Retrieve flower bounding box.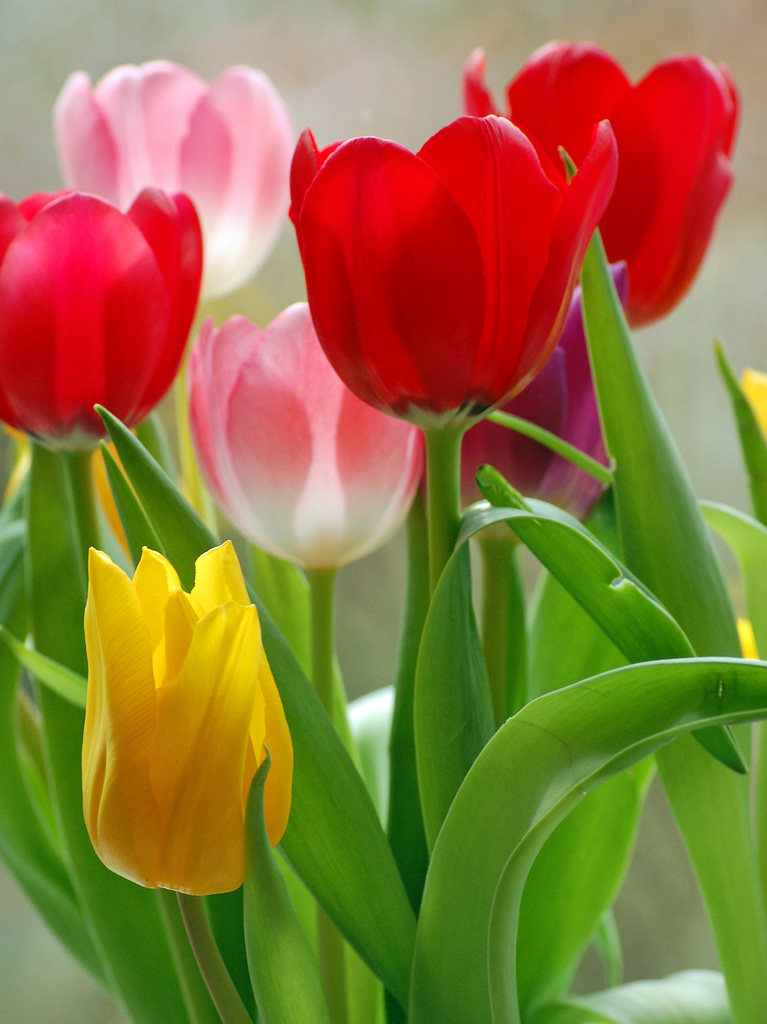
Bounding box: rect(63, 542, 298, 908).
